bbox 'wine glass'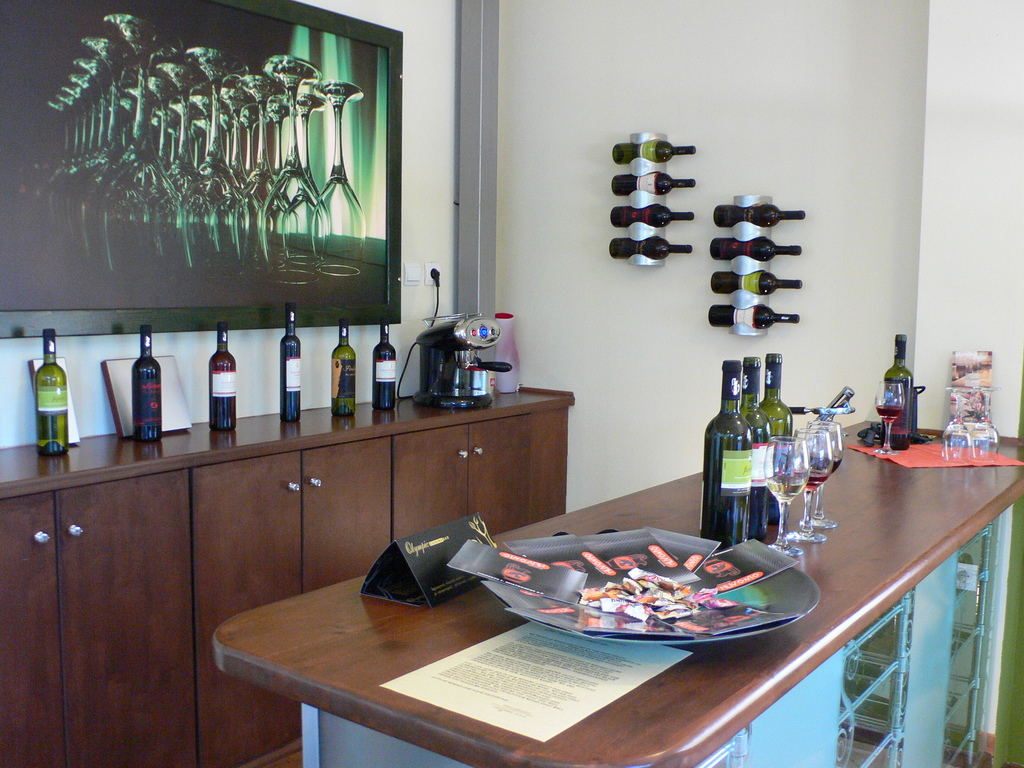
Rect(972, 384, 1003, 452)
